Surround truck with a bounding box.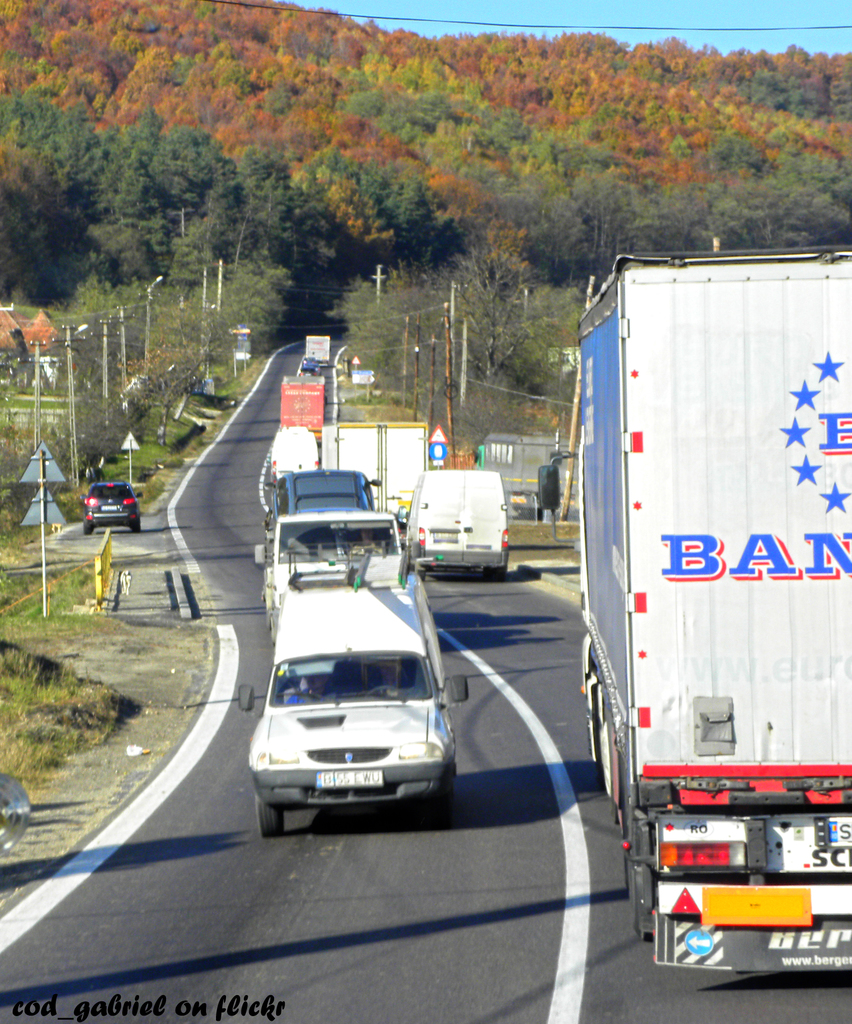
x1=313, y1=415, x2=429, y2=527.
